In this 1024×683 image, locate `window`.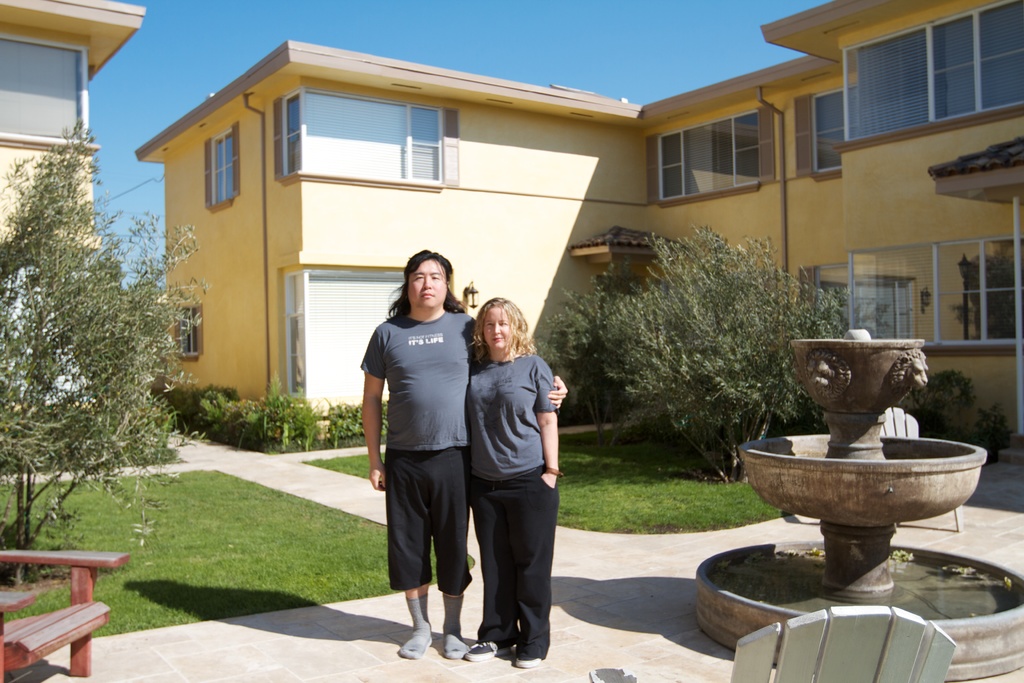
Bounding box: [646, 111, 769, 202].
